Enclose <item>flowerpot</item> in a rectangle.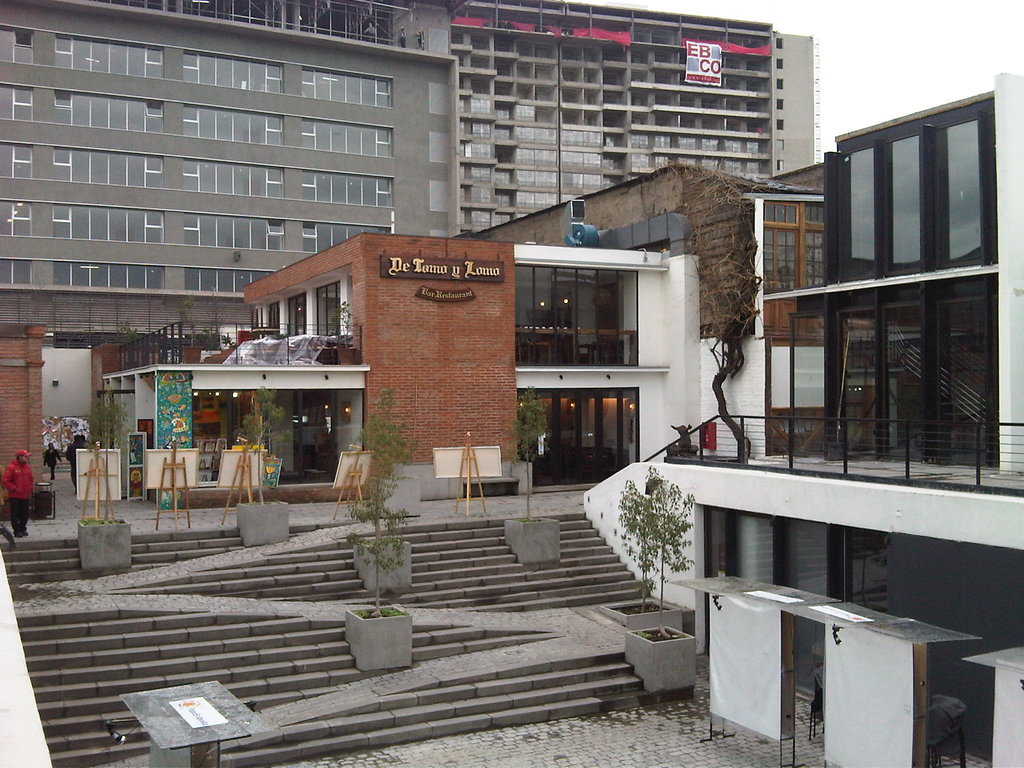
detection(502, 513, 559, 564).
